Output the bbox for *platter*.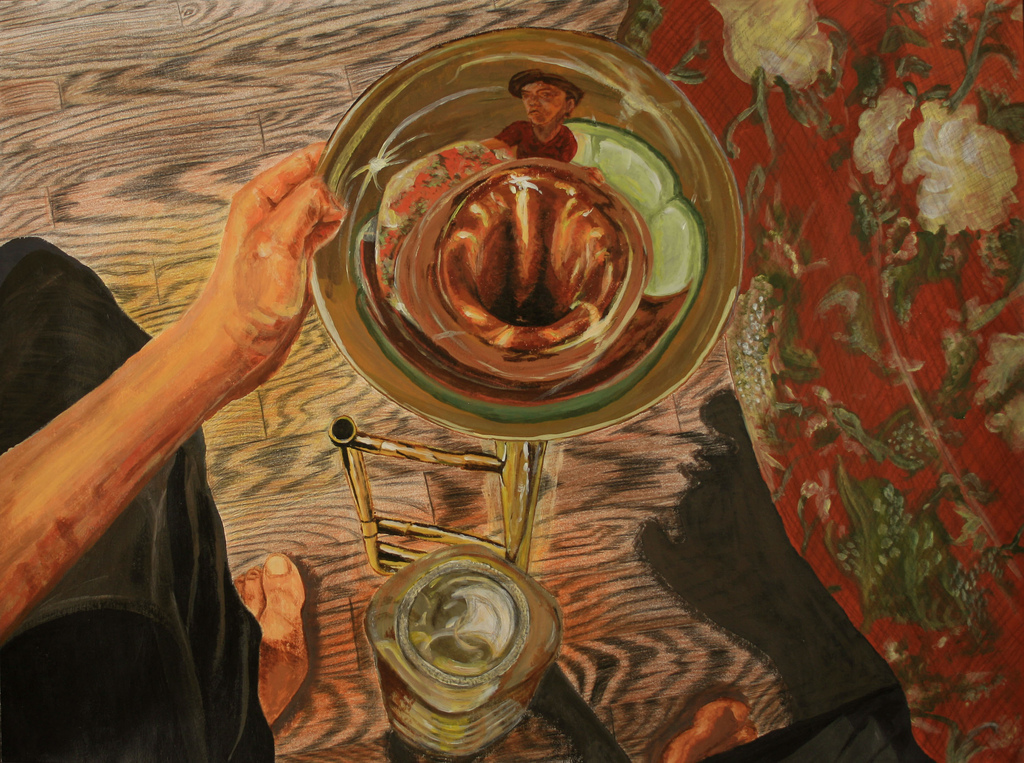
bbox=[314, 29, 742, 440].
